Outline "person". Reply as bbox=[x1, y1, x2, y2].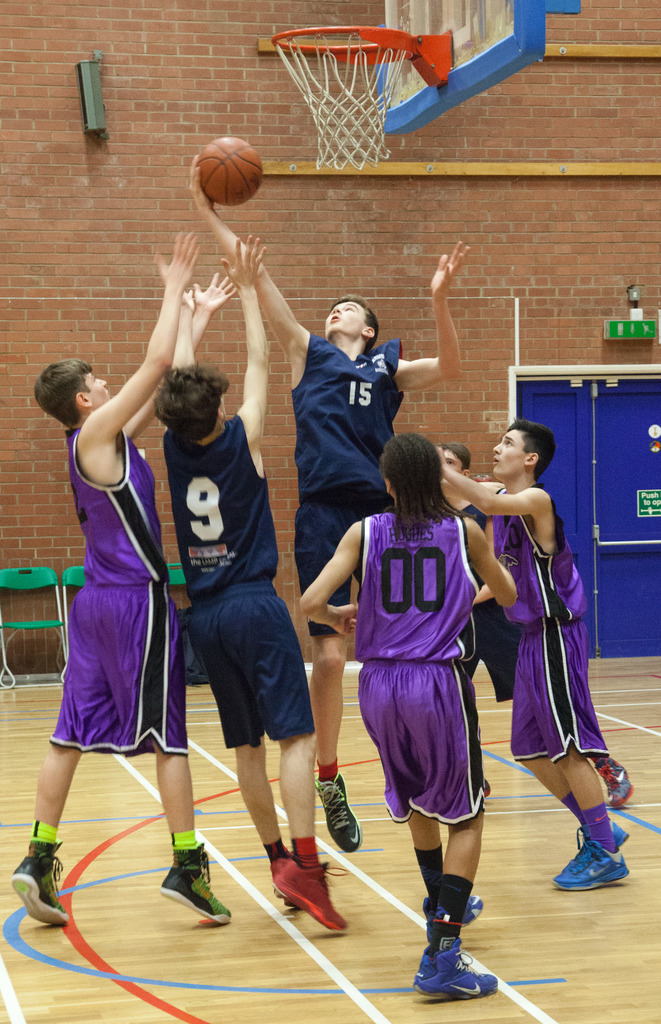
bbox=[439, 416, 632, 892].
